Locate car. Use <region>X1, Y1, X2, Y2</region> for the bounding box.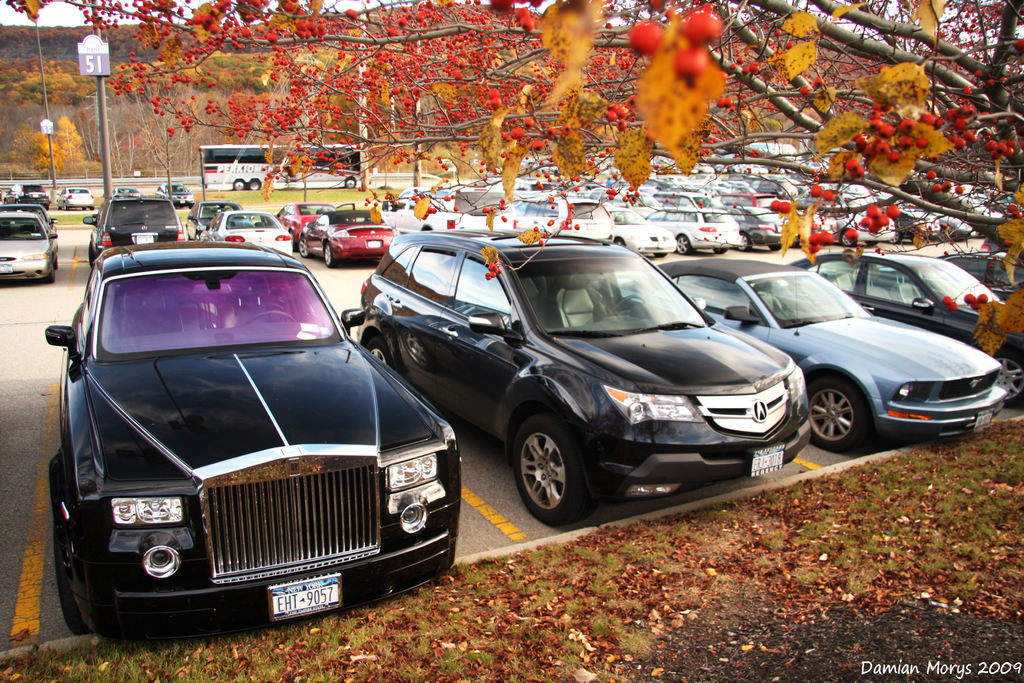
<region>198, 203, 300, 257</region>.
